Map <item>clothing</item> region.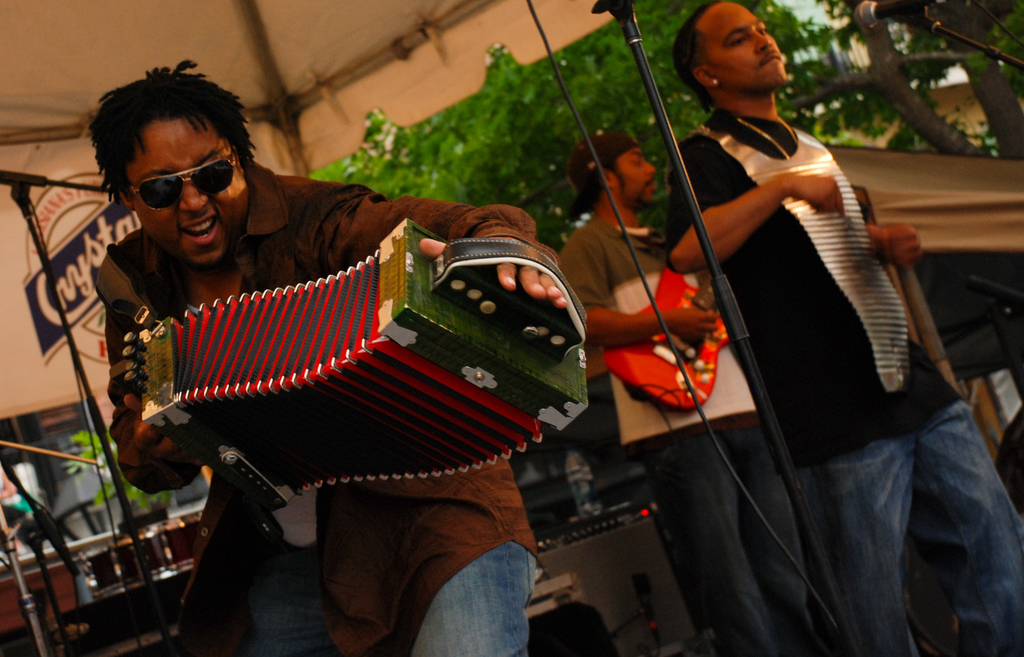
Mapped to bbox=(553, 215, 826, 656).
